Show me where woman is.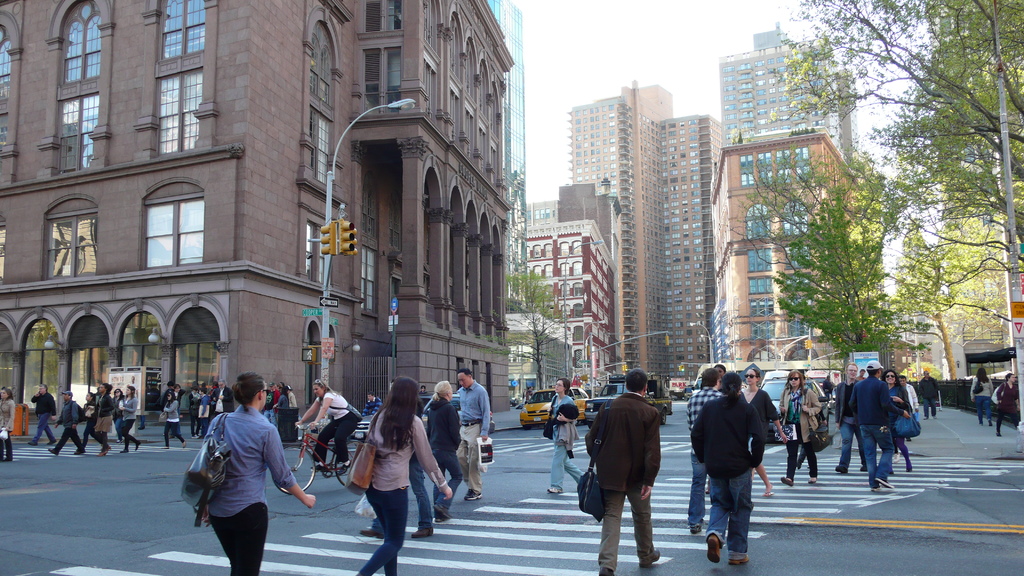
woman is at [300, 385, 370, 473].
